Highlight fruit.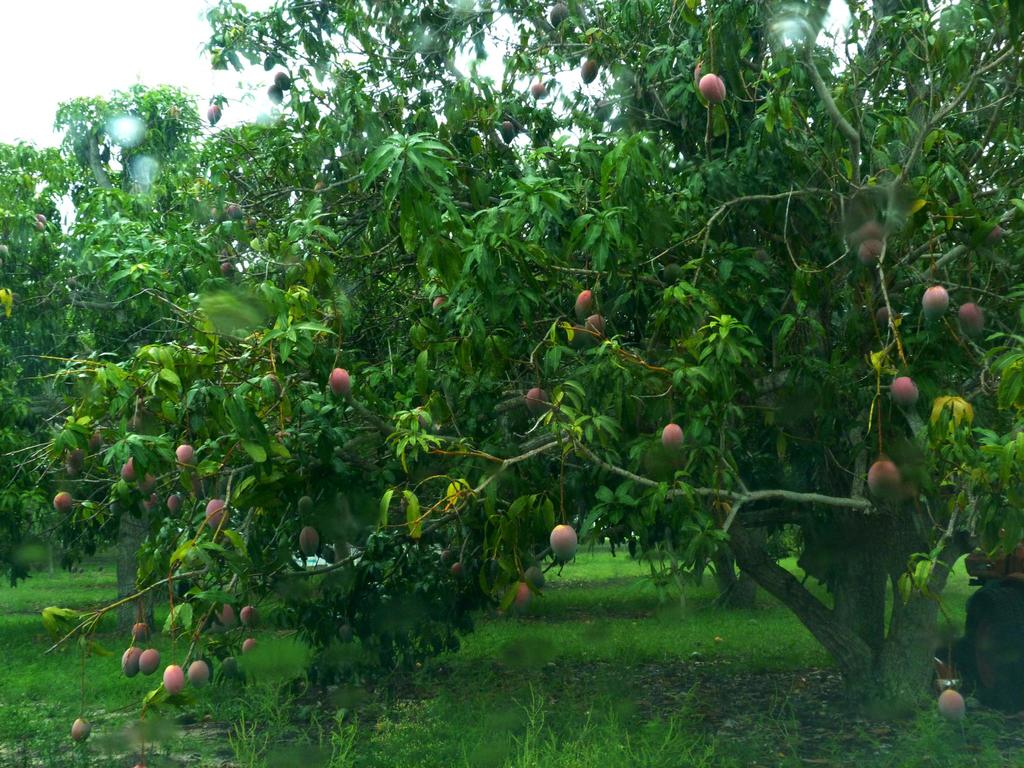
Highlighted region: (498,118,518,143).
